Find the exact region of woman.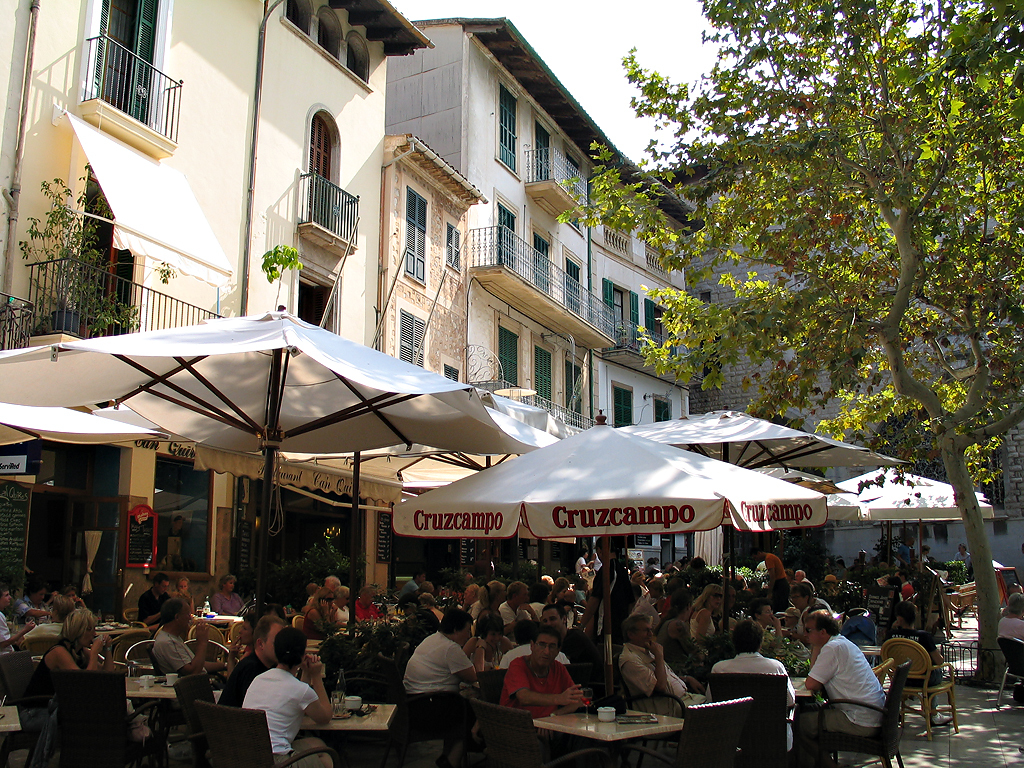
Exact region: select_region(952, 543, 972, 570).
